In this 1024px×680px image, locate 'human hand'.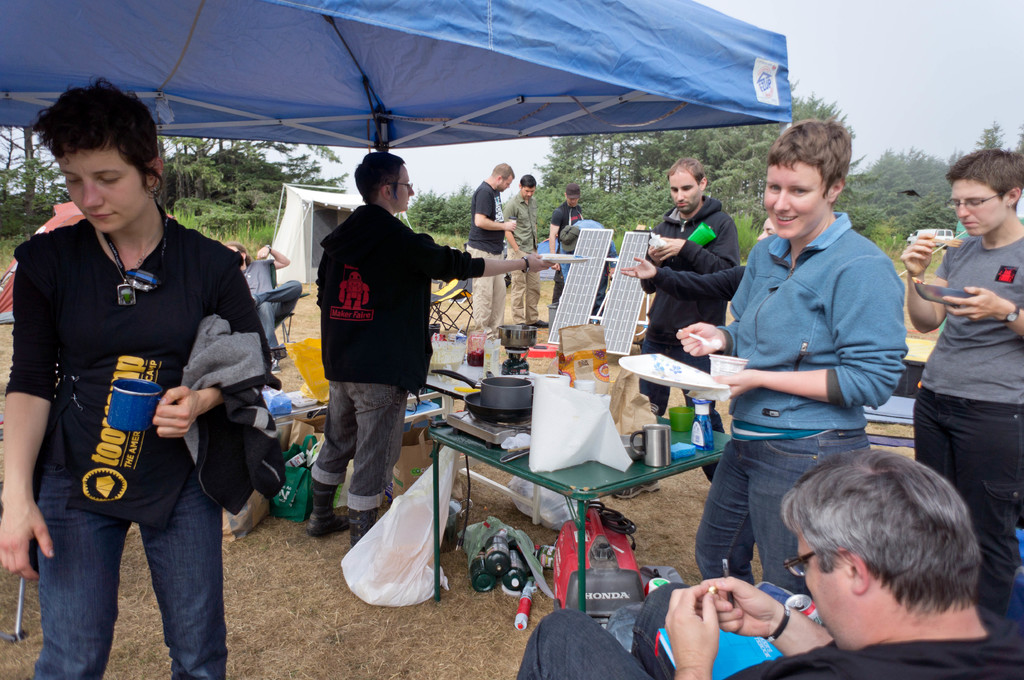
Bounding box: (524,252,557,277).
